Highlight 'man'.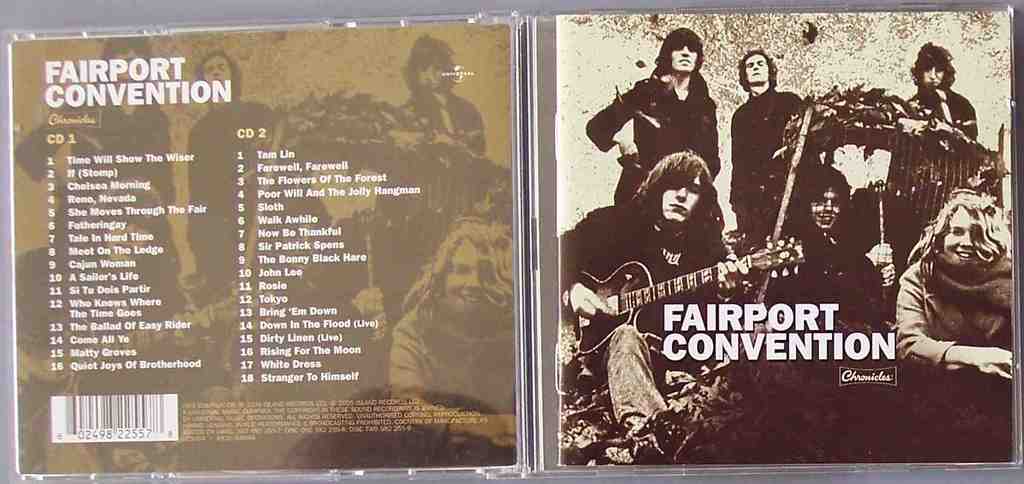
Highlighted region: rect(727, 50, 803, 267).
